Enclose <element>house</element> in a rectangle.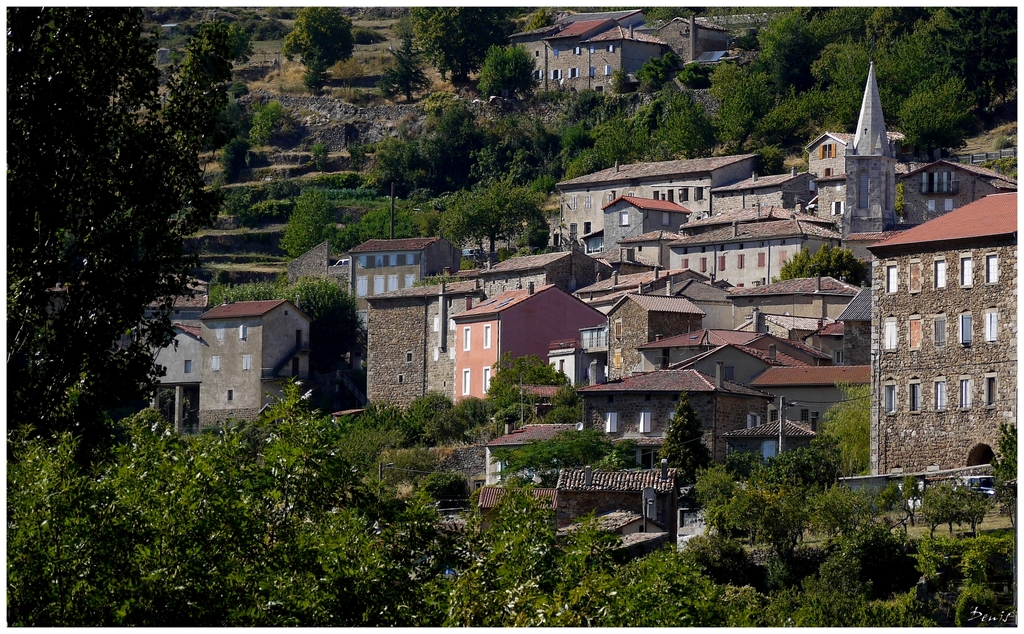
box=[600, 366, 709, 459].
